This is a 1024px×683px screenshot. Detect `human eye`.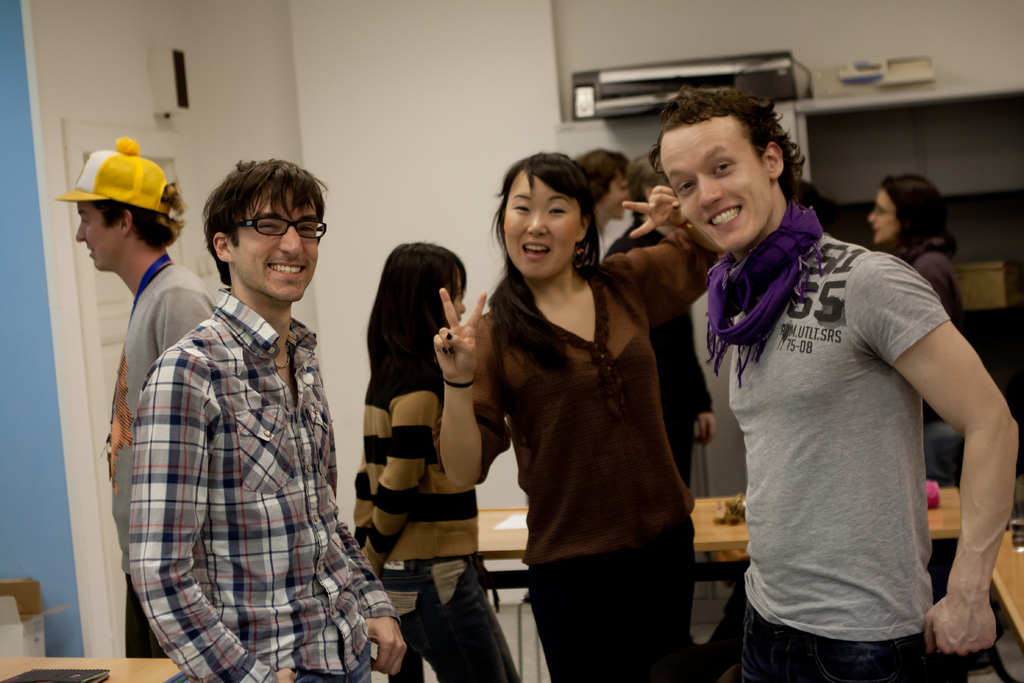
region(680, 183, 699, 195).
